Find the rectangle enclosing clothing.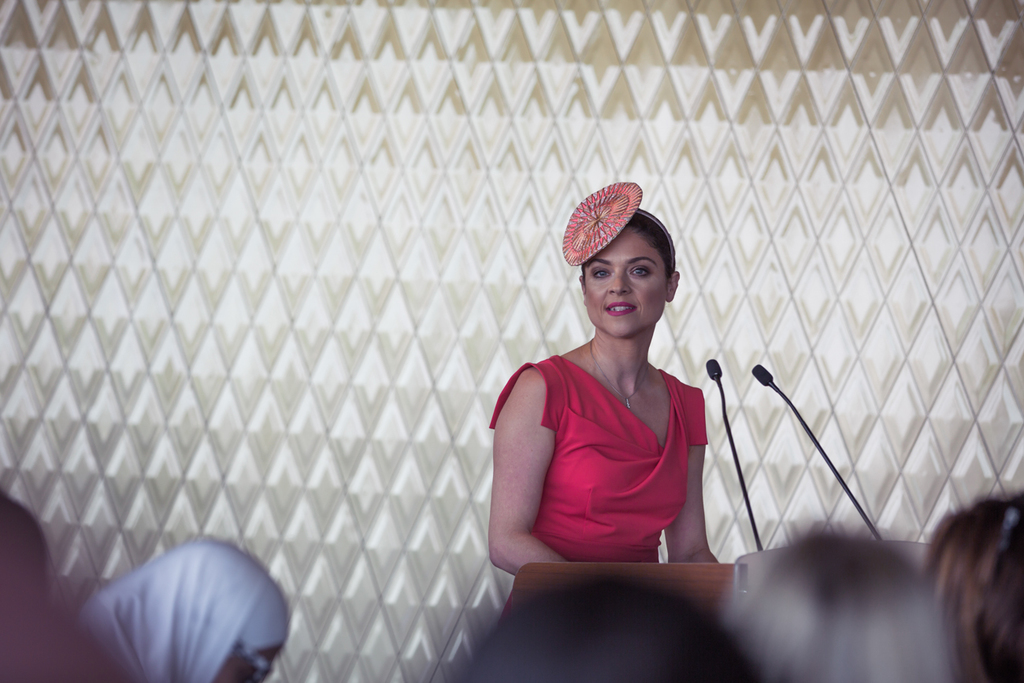
<box>512,317,722,585</box>.
